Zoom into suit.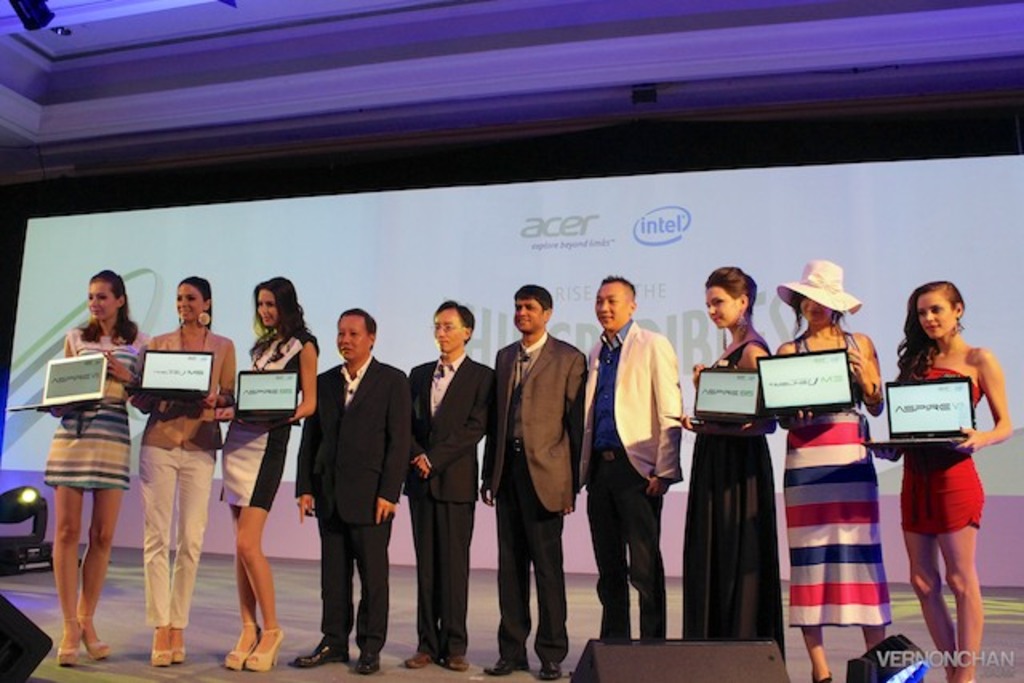
Zoom target: (480,331,586,665).
